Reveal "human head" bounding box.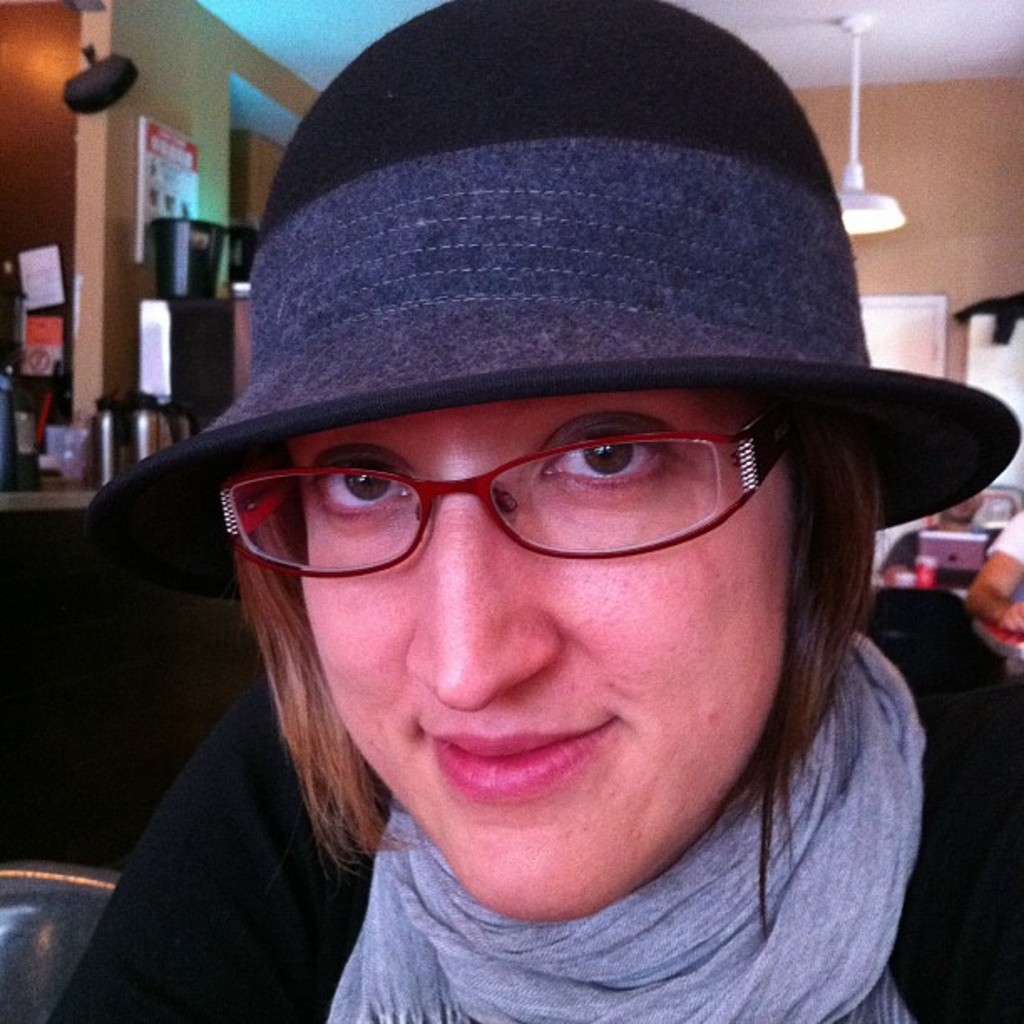
Revealed: [142, 0, 957, 919].
